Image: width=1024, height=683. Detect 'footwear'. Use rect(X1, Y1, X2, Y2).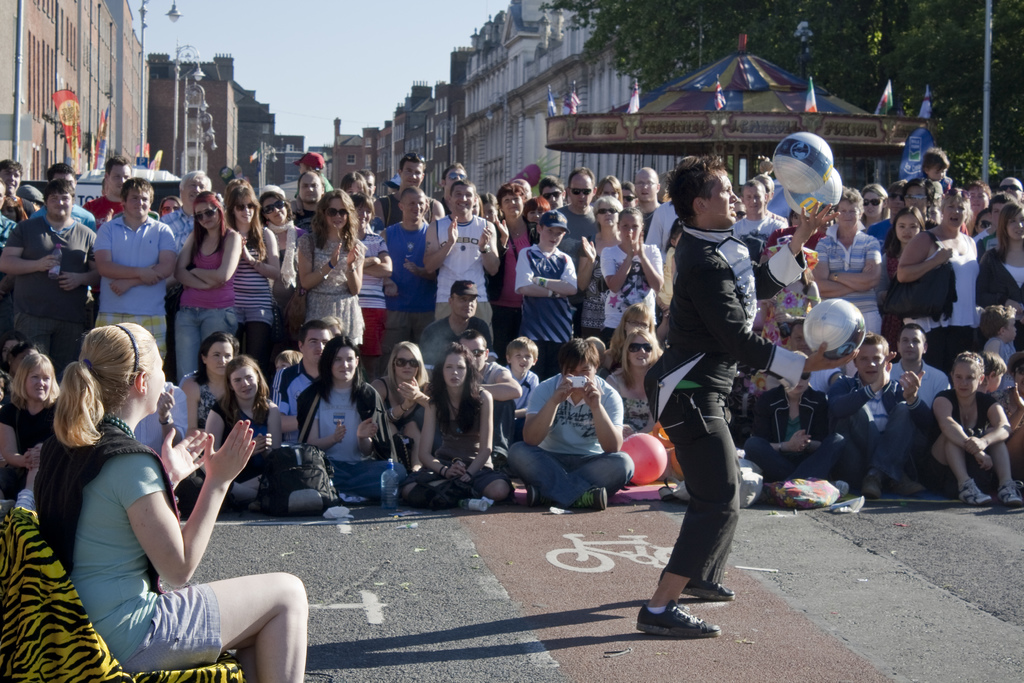
rect(996, 477, 1023, 508).
